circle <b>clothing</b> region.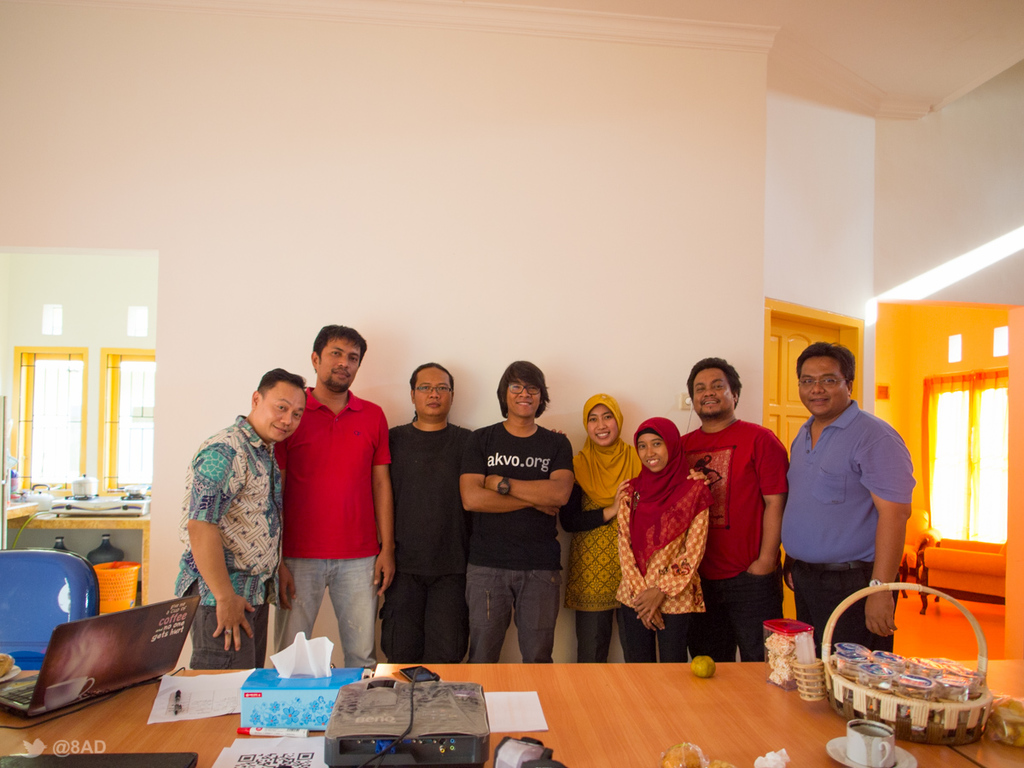
Region: 660 422 788 568.
